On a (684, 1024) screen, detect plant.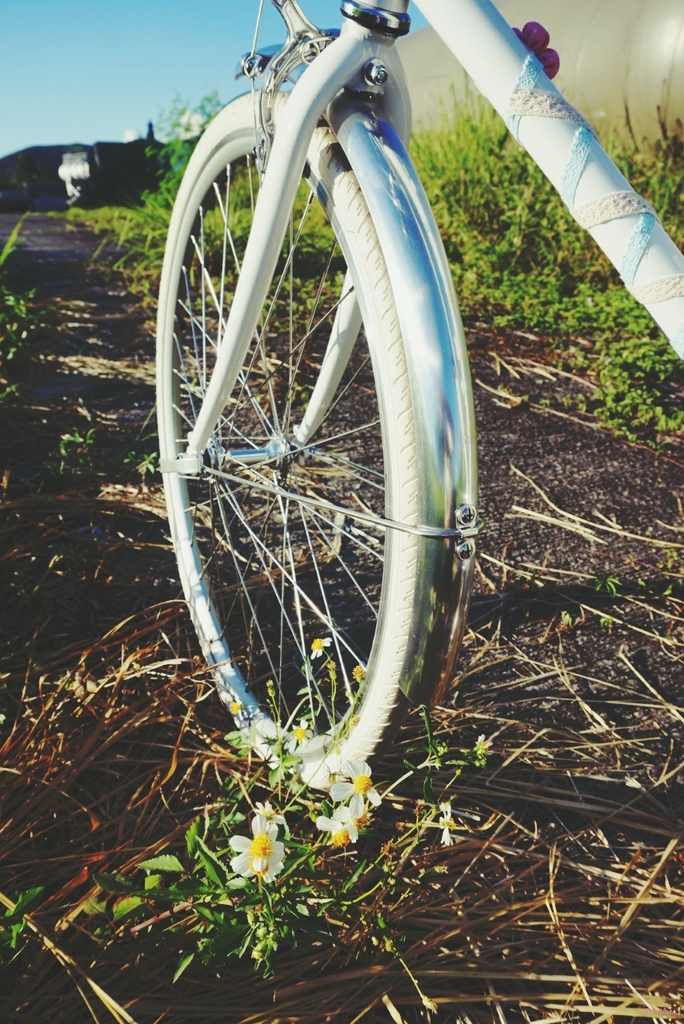
(left=48, top=417, right=102, bottom=478).
